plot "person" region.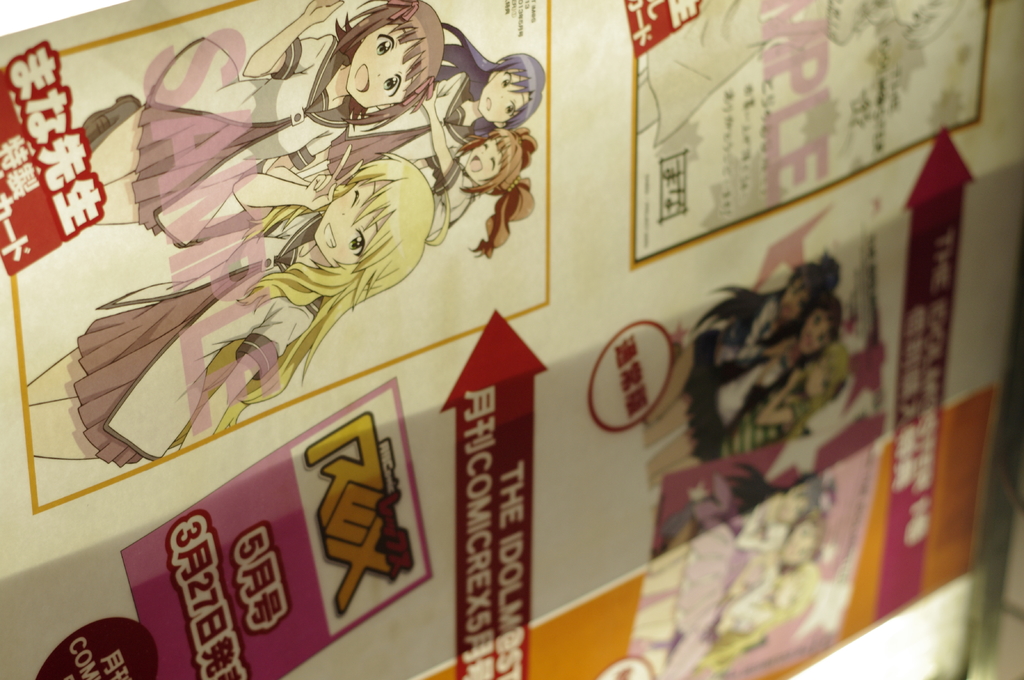
Plotted at [left=710, top=551, right=812, bottom=667].
